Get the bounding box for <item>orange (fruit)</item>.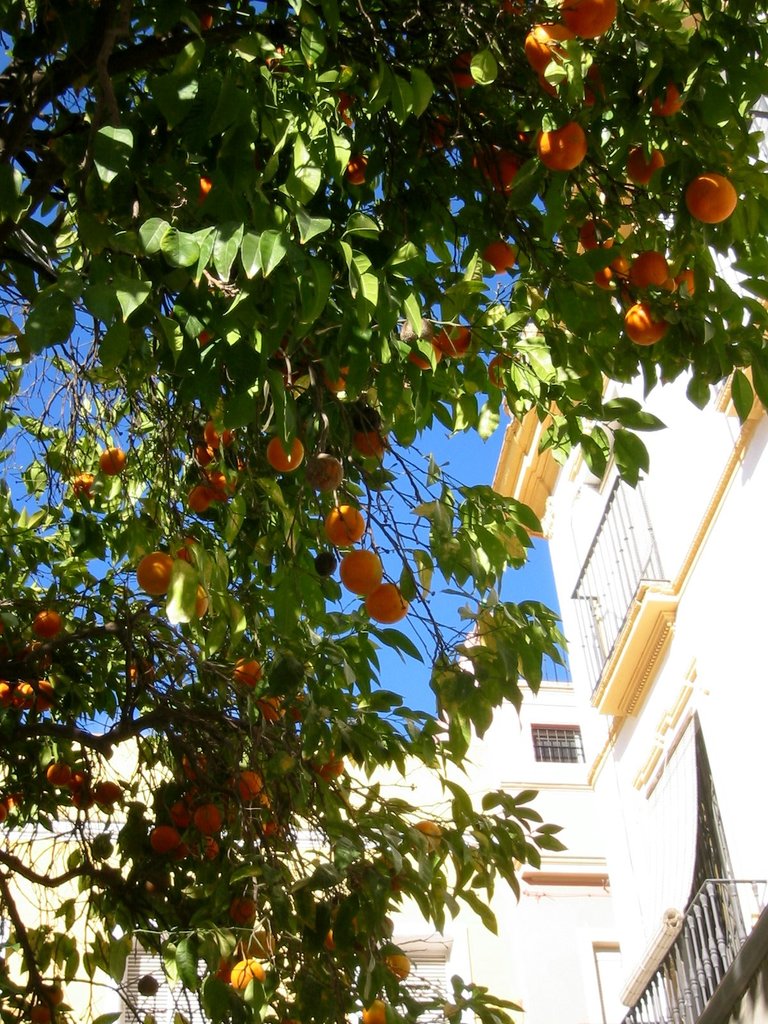
{"left": 532, "top": 121, "right": 585, "bottom": 172}.
